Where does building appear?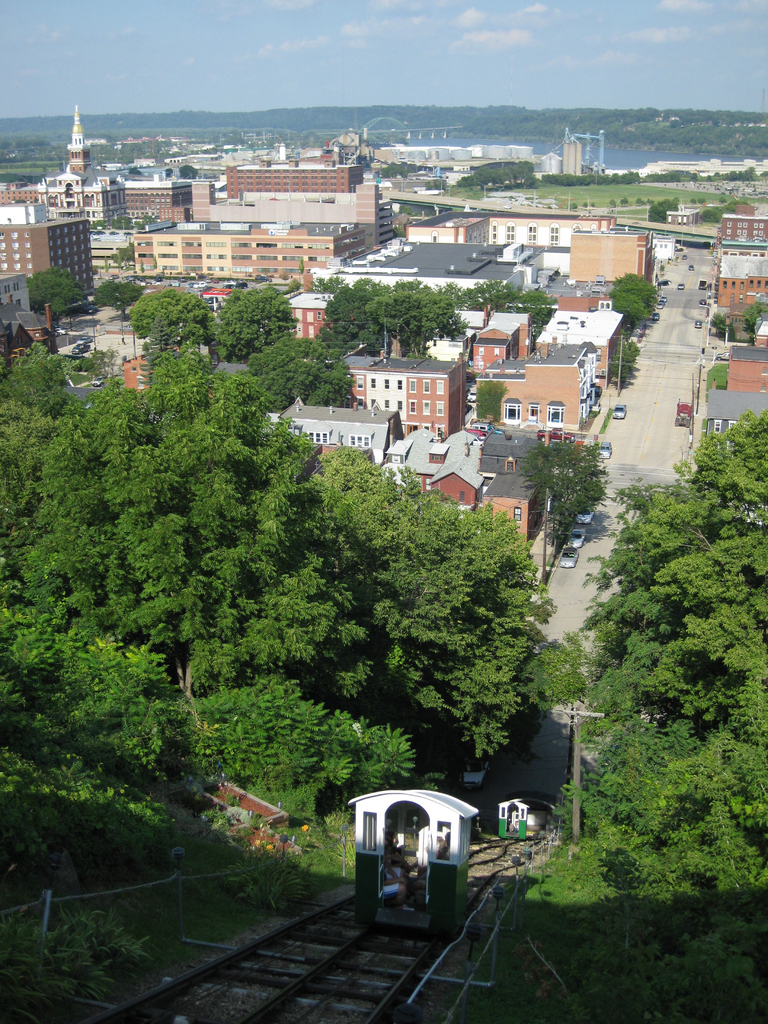
Appears at [left=136, top=216, right=369, bottom=292].
